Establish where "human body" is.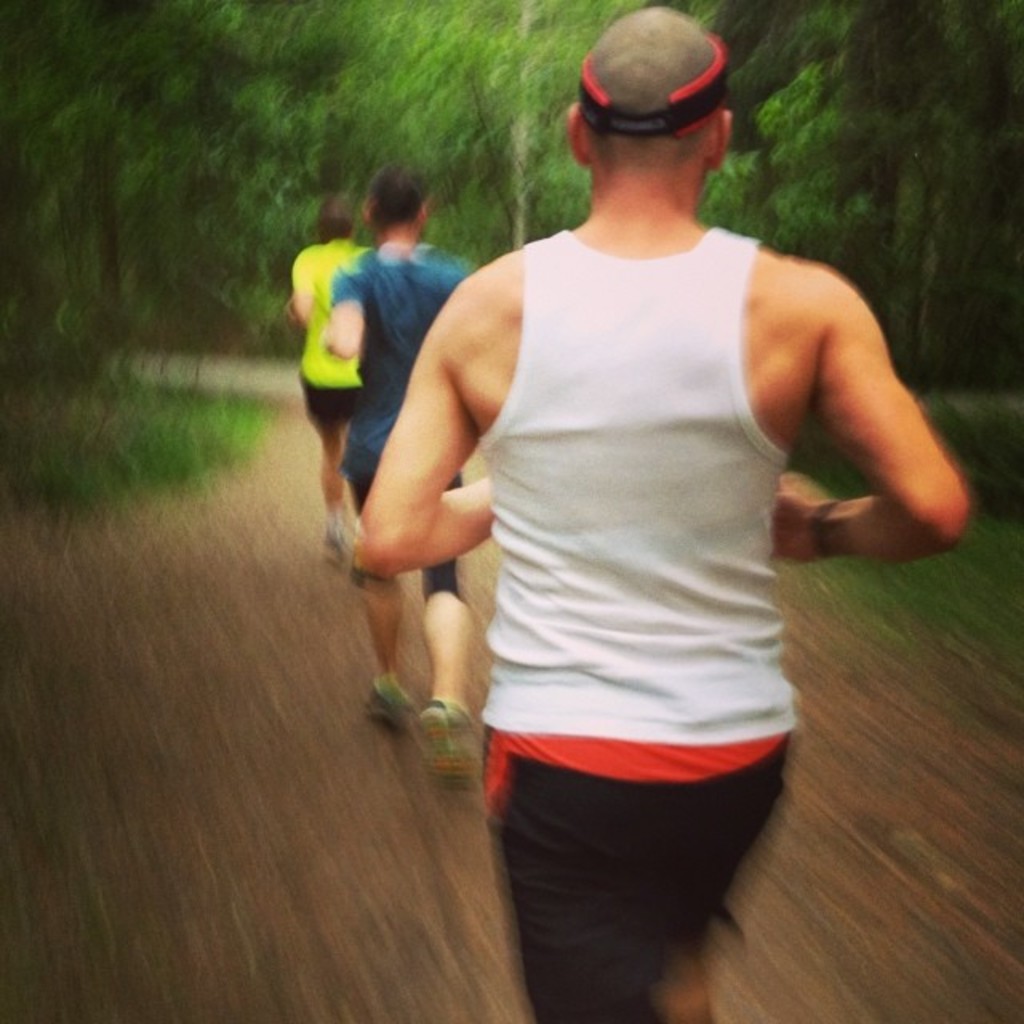
Established at {"left": 320, "top": 171, "right": 482, "bottom": 798}.
